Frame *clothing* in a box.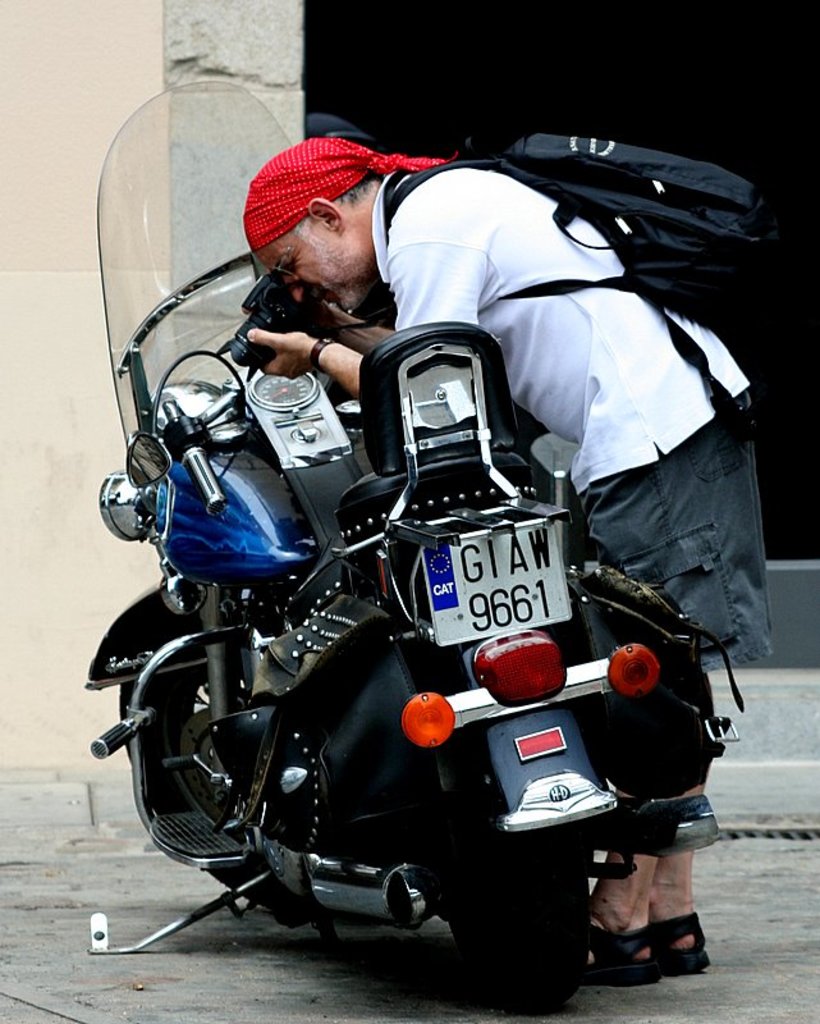
<bbox>382, 177, 777, 704</bbox>.
